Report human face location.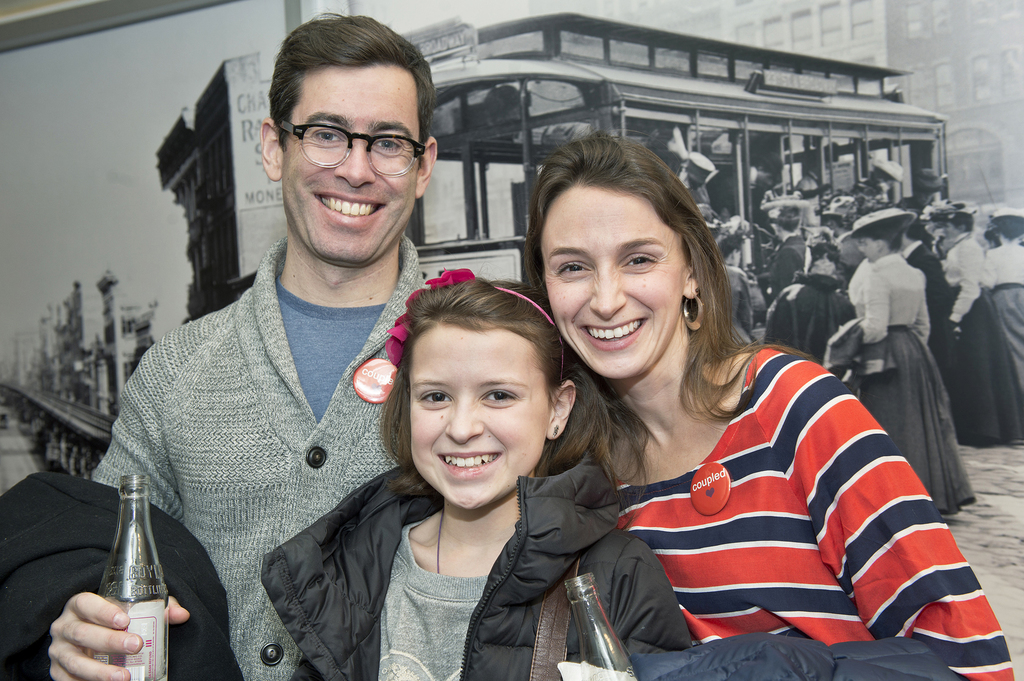
Report: x1=535, y1=182, x2=686, y2=380.
